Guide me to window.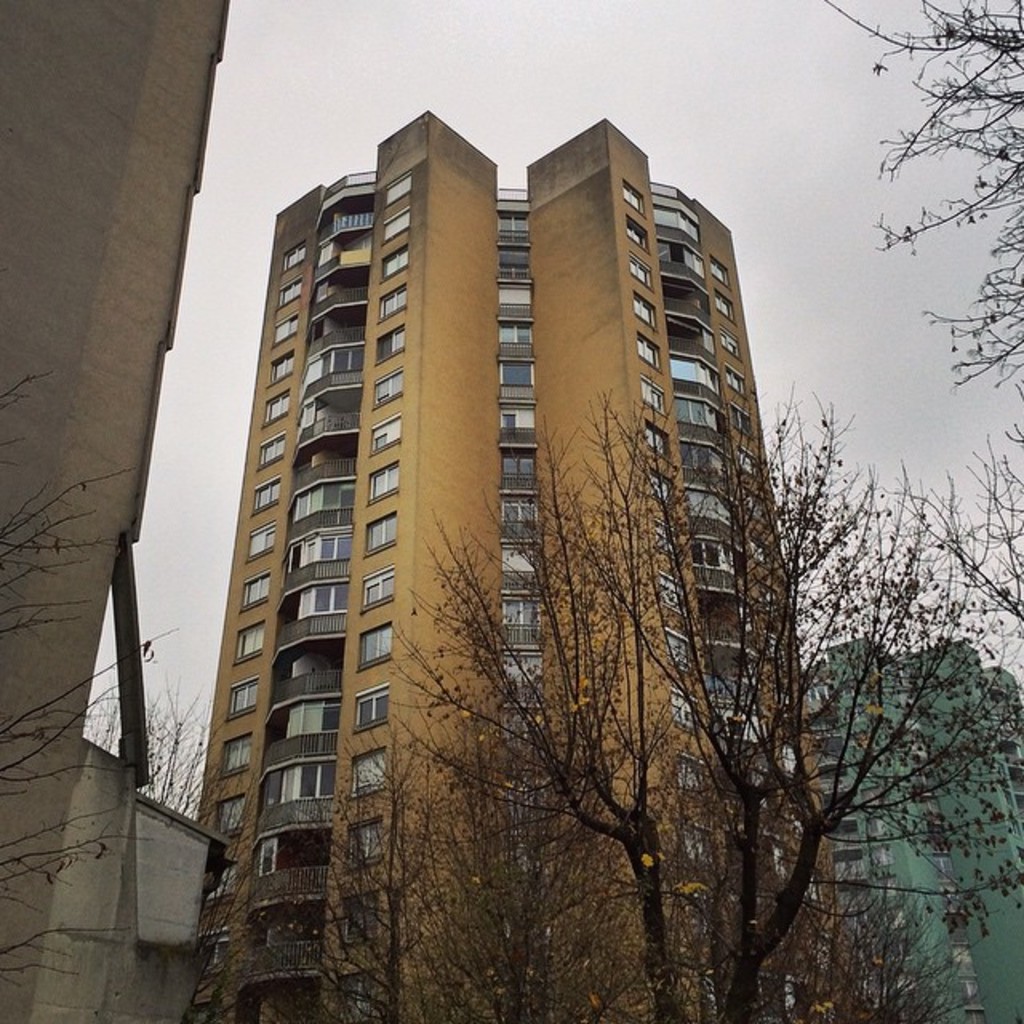
Guidance: {"x1": 286, "y1": 522, "x2": 355, "y2": 573}.
